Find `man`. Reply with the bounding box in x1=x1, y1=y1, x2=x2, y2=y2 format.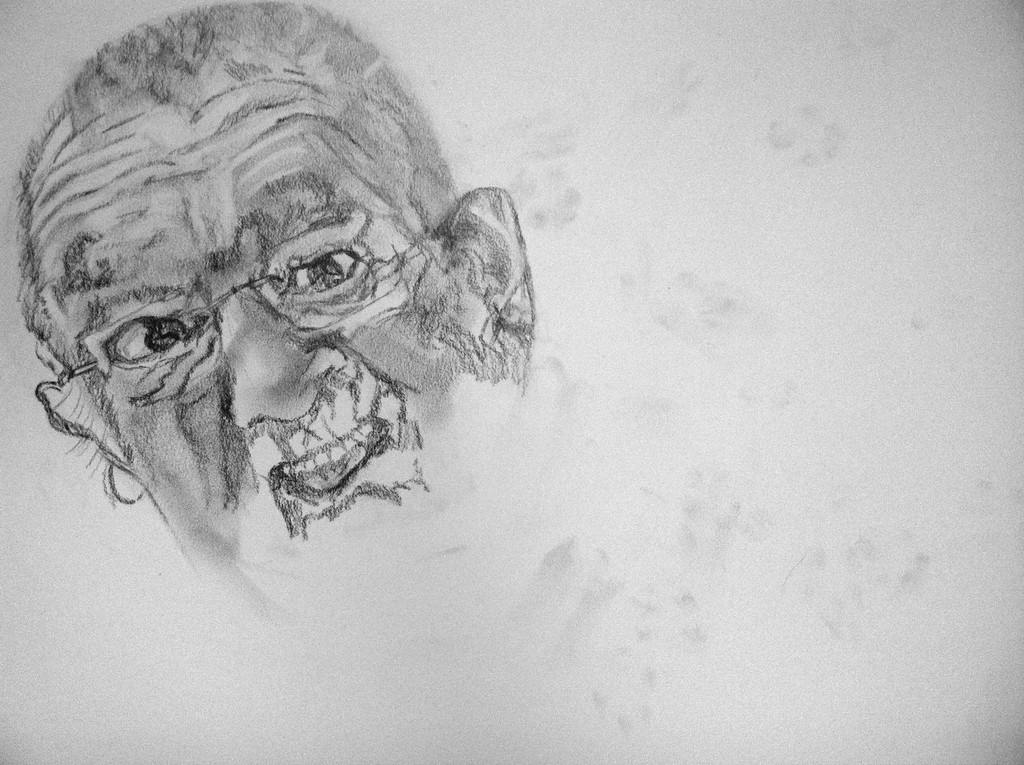
x1=19, y1=0, x2=559, y2=585.
